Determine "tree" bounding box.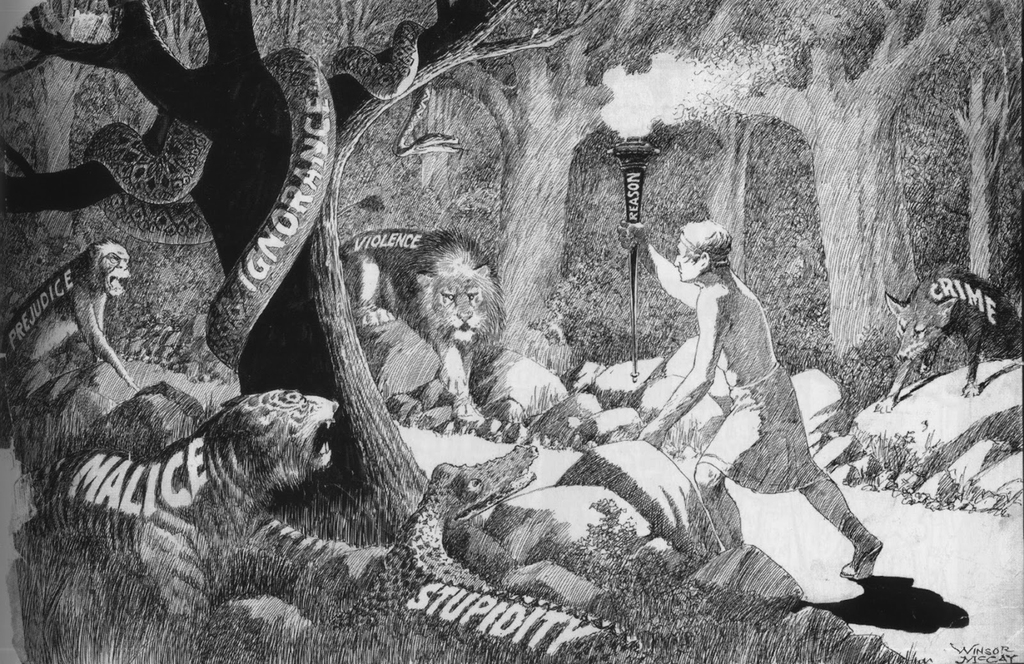
Determined: 658/0/1021/355.
